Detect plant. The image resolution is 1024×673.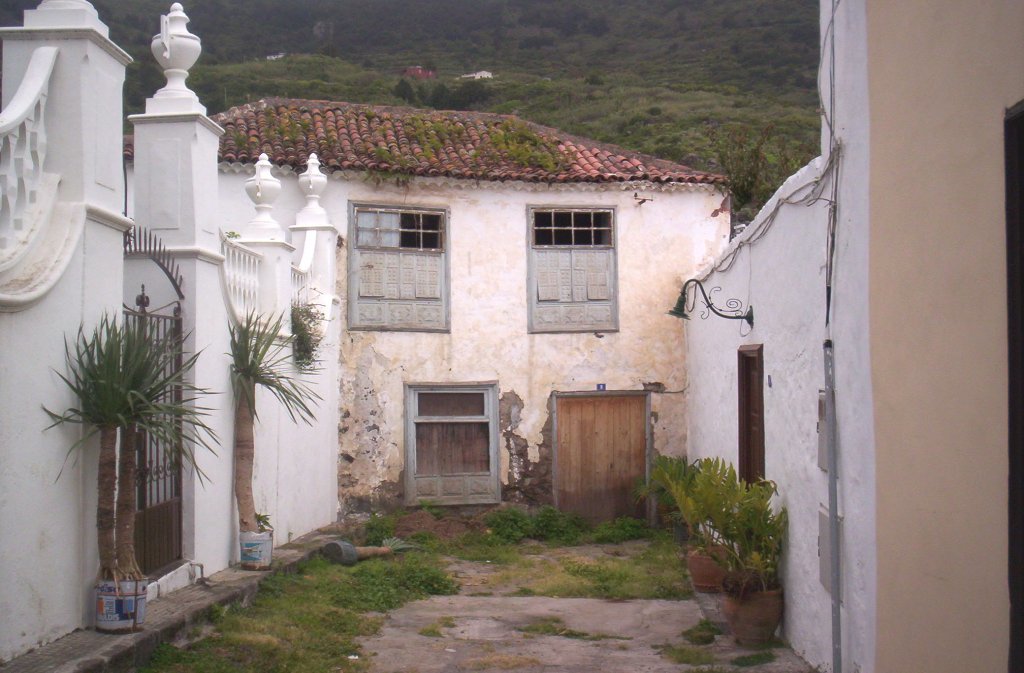
485 495 615 537.
